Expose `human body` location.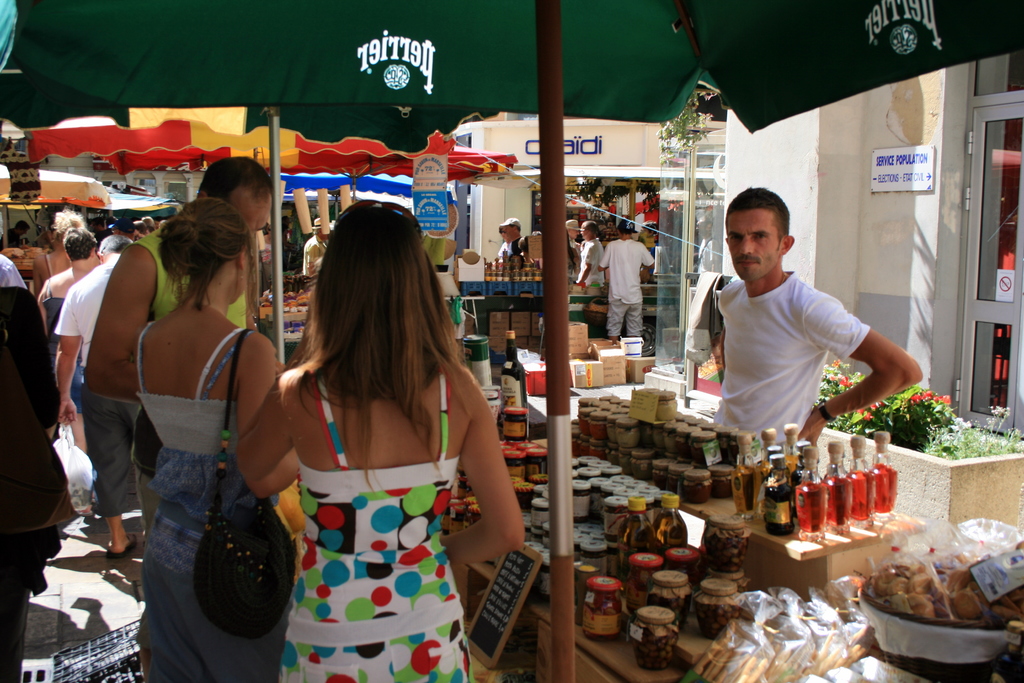
Exposed at (x1=515, y1=237, x2=531, y2=257).
